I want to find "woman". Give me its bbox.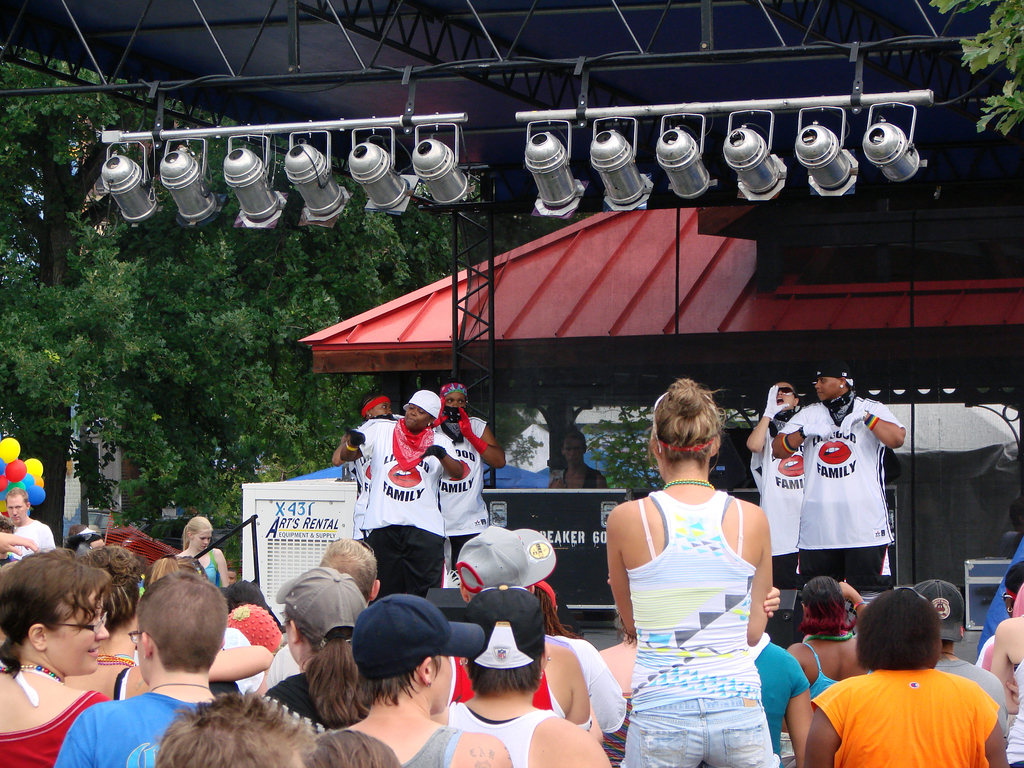
529, 576, 588, 643.
